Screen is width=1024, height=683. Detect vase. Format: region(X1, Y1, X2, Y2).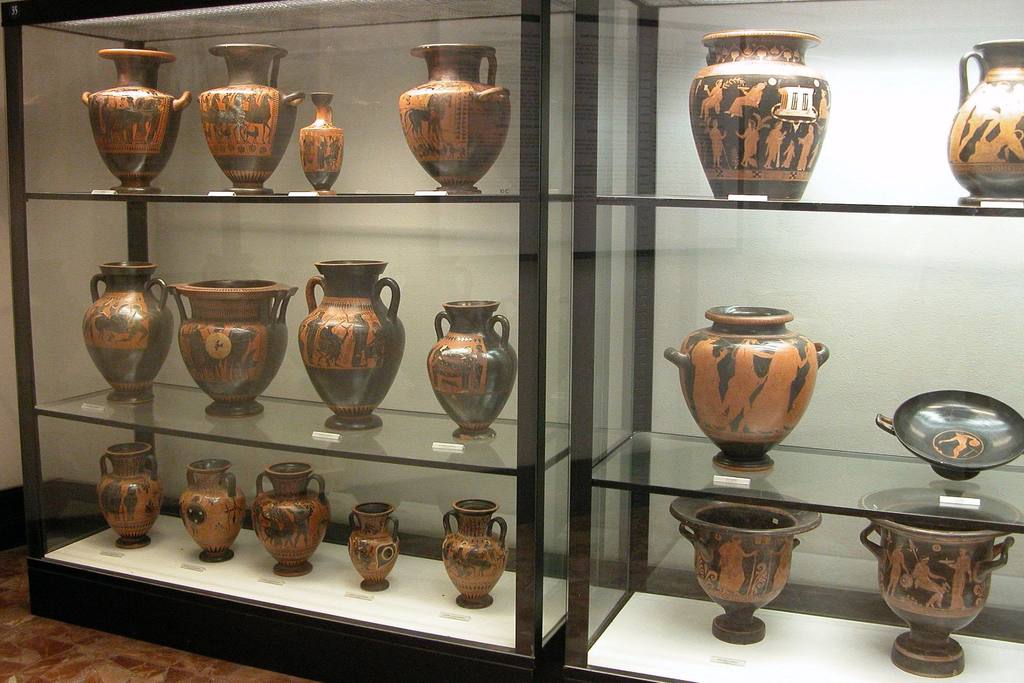
region(79, 258, 175, 404).
